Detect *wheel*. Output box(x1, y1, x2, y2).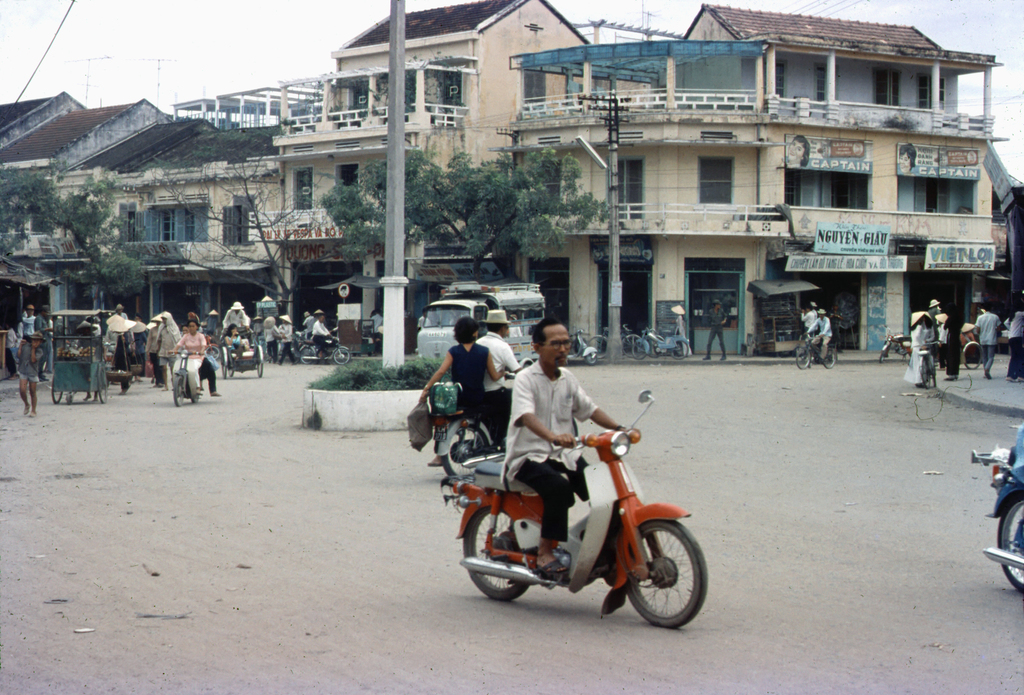
box(333, 348, 349, 365).
